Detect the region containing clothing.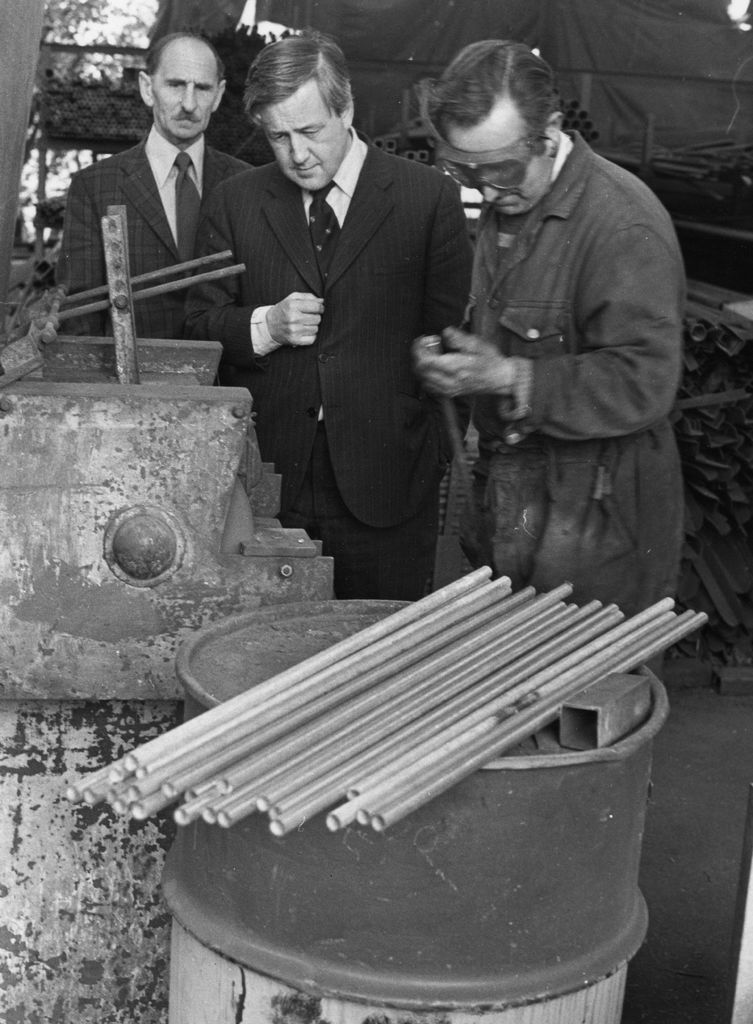
[x1=188, y1=125, x2=472, y2=530].
